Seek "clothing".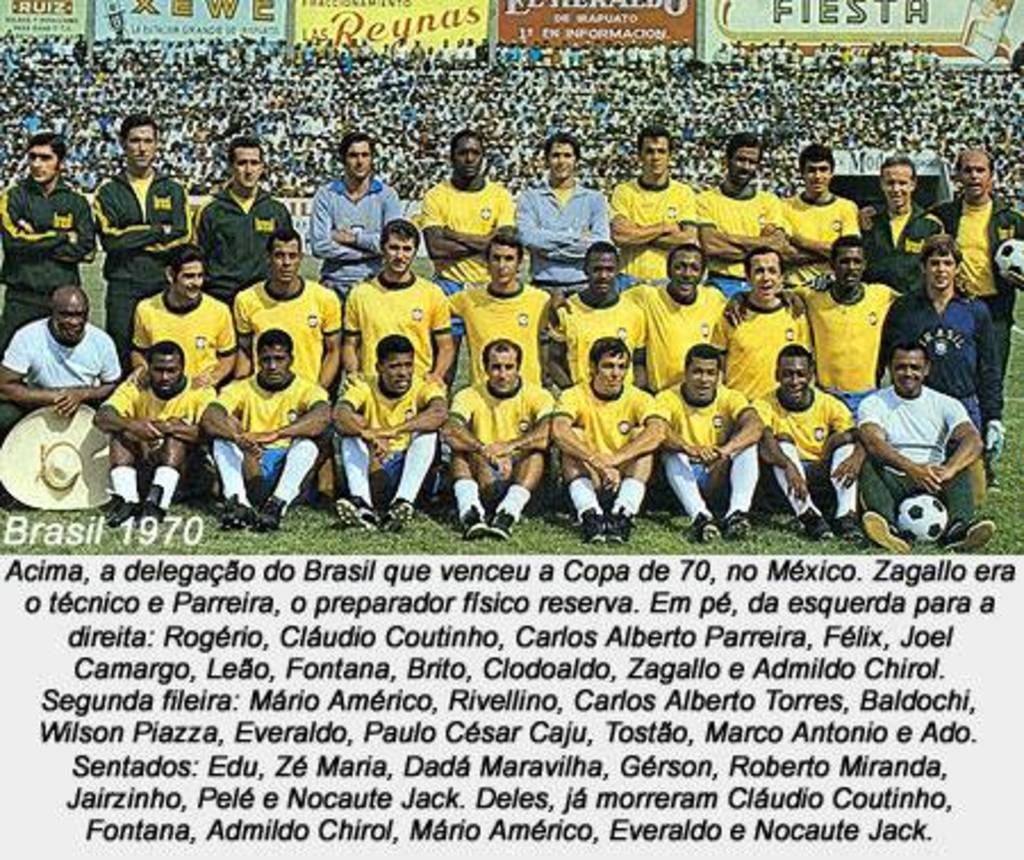
(824, 444, 858, 519).
